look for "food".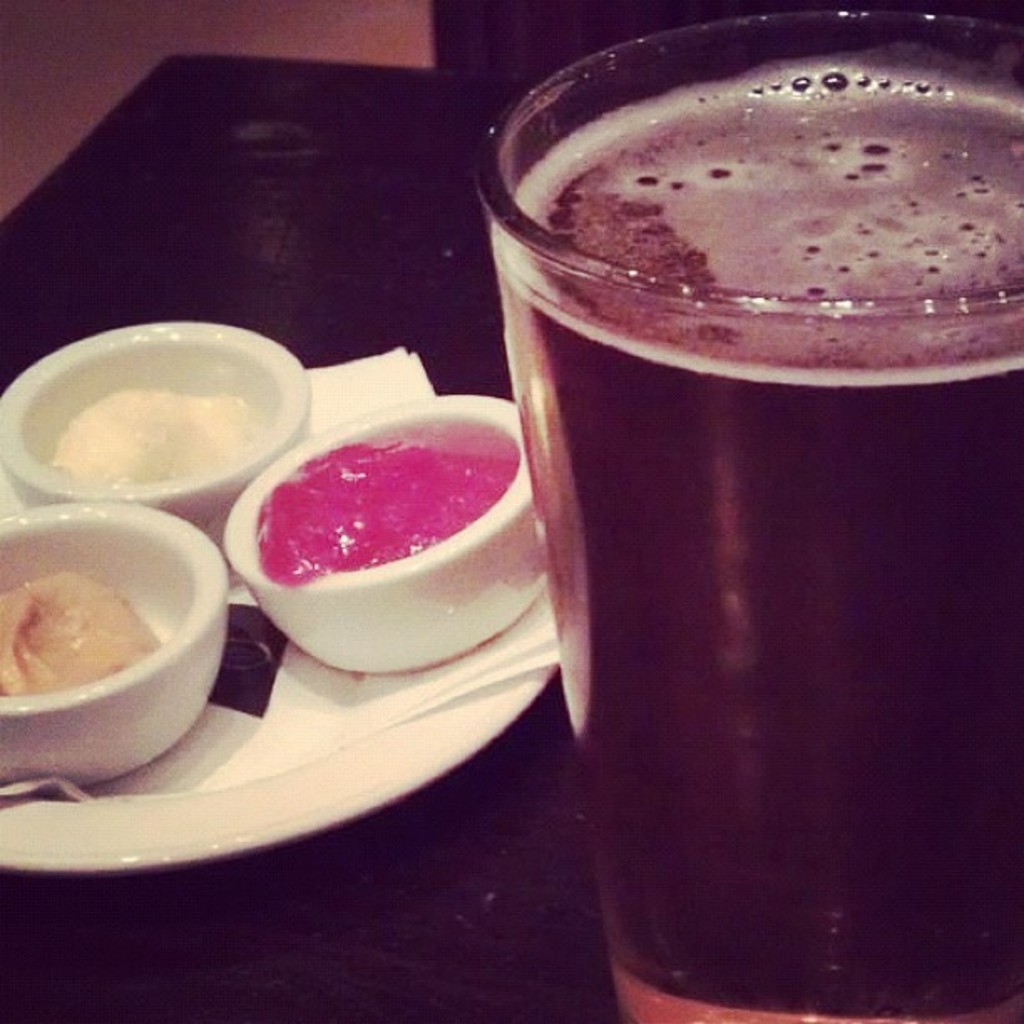
Found: bbox(50, 381, 248, 482).
